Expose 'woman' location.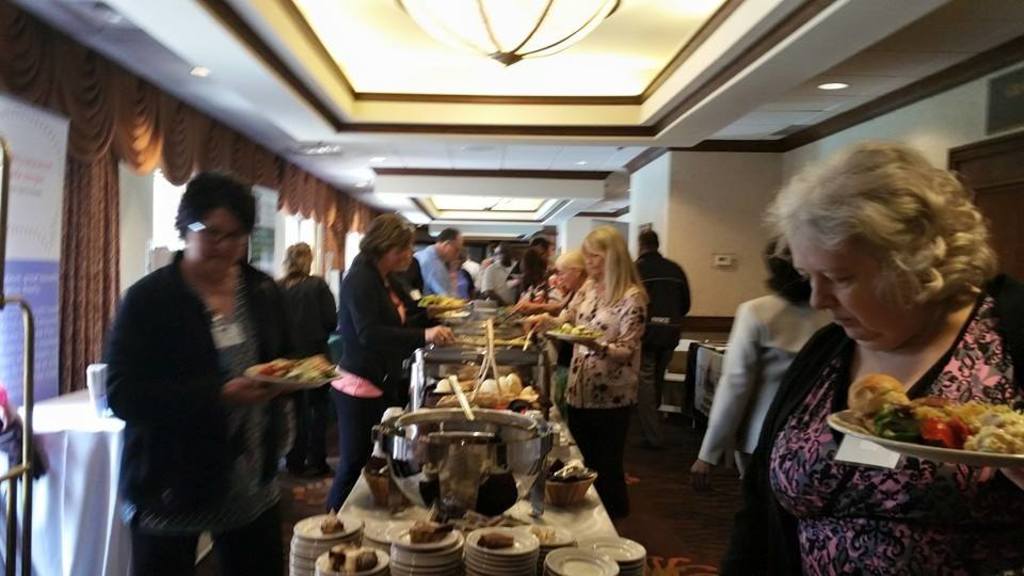
Exposed at box=[684, 235, 835, 499].
